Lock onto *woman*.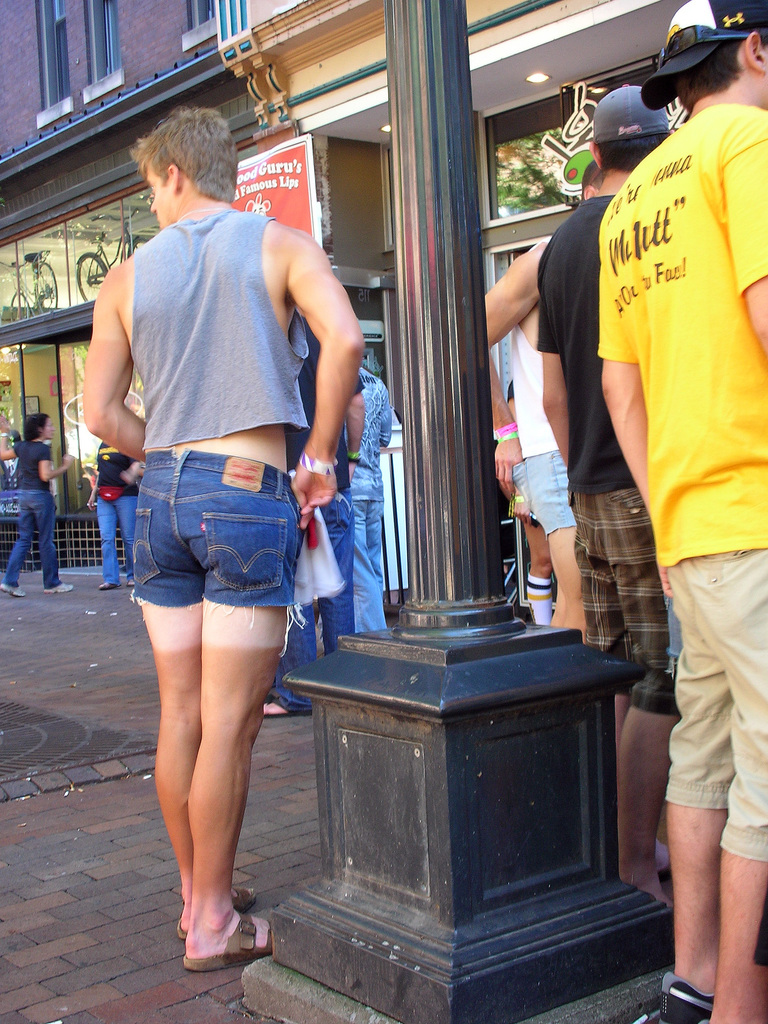
Locked: (0, 412, 74, 598).
